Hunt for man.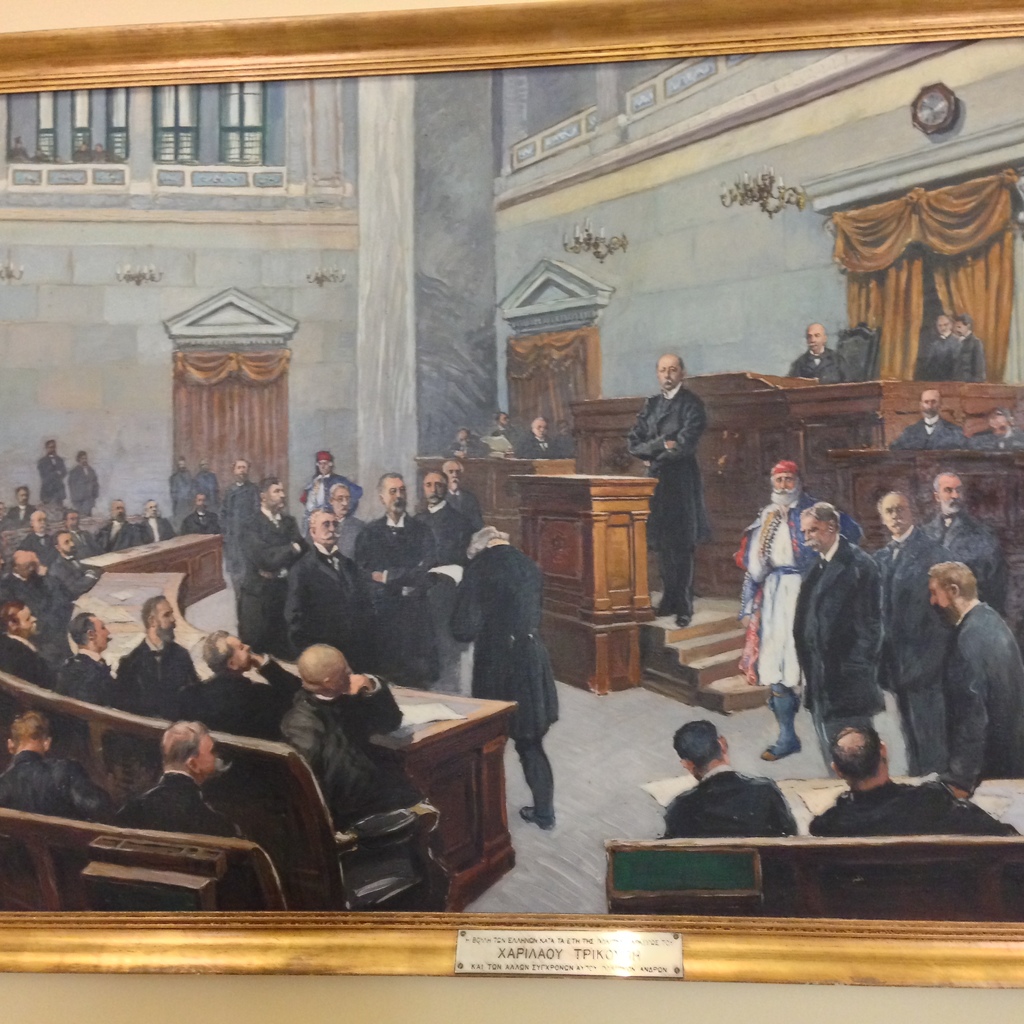
Hunted down at <box>196,457,216,524</box>.
